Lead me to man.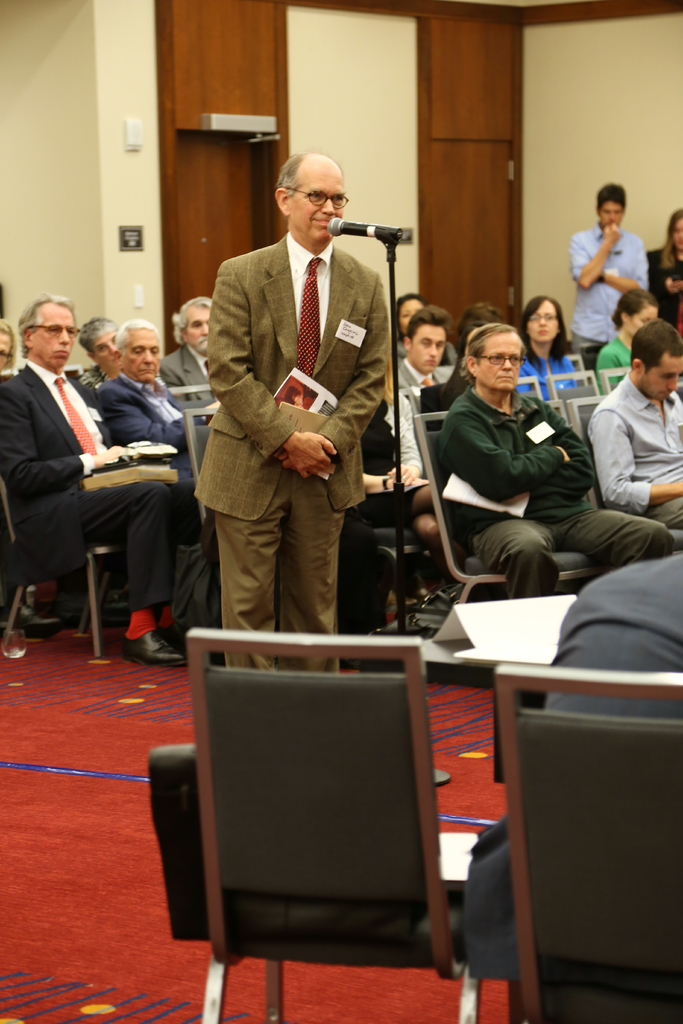
Lead to bbox=[160, 291, 213, 403].
